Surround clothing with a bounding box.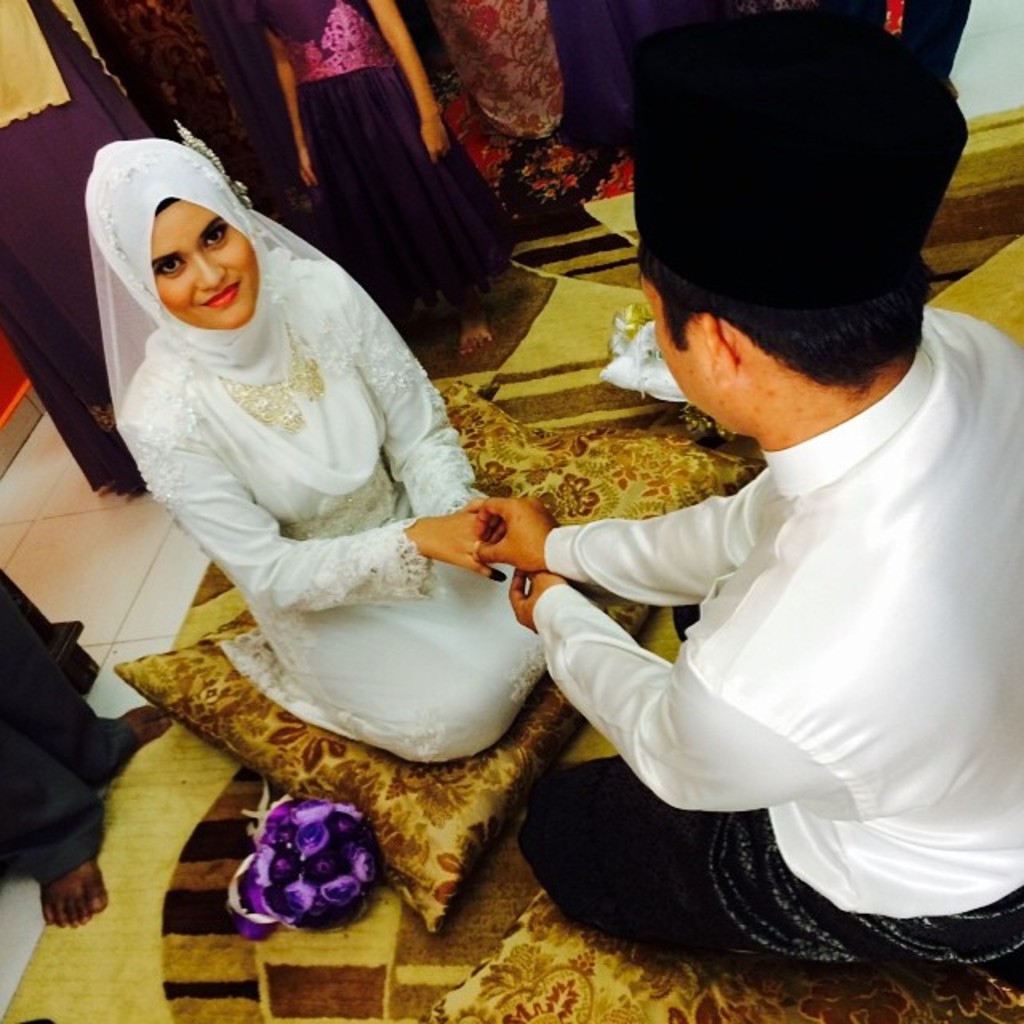
region(523, 294, 1022, 982).
